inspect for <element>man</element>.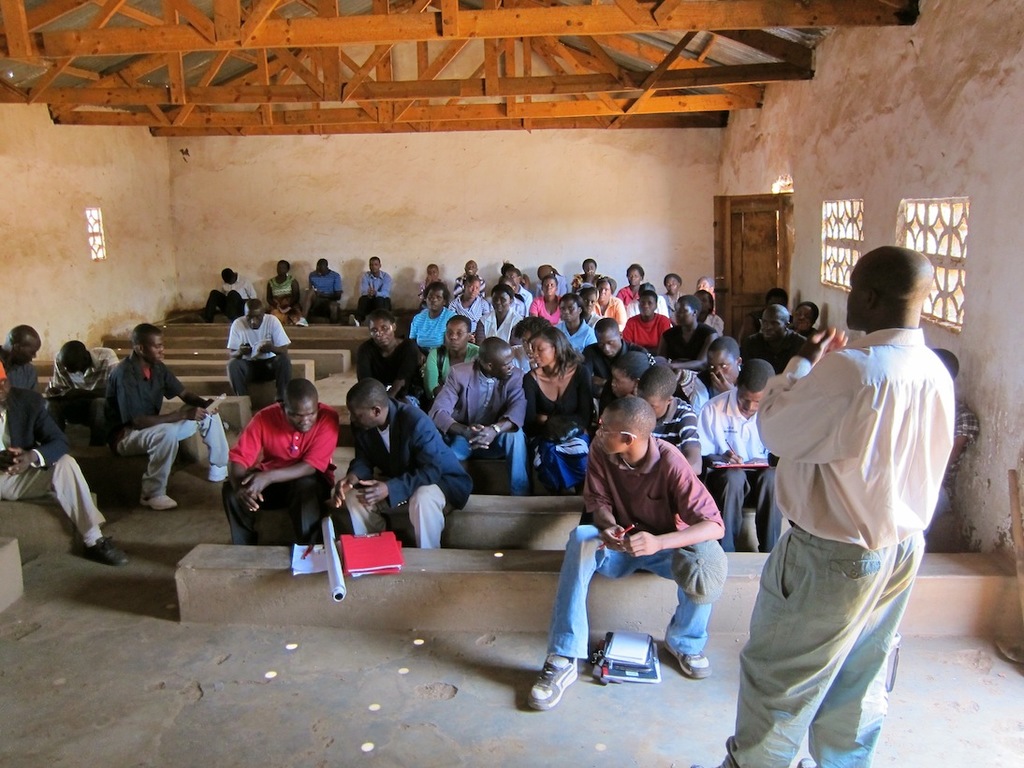
Inspection: (x1=422, y1=309, x2=477, y2=391).
